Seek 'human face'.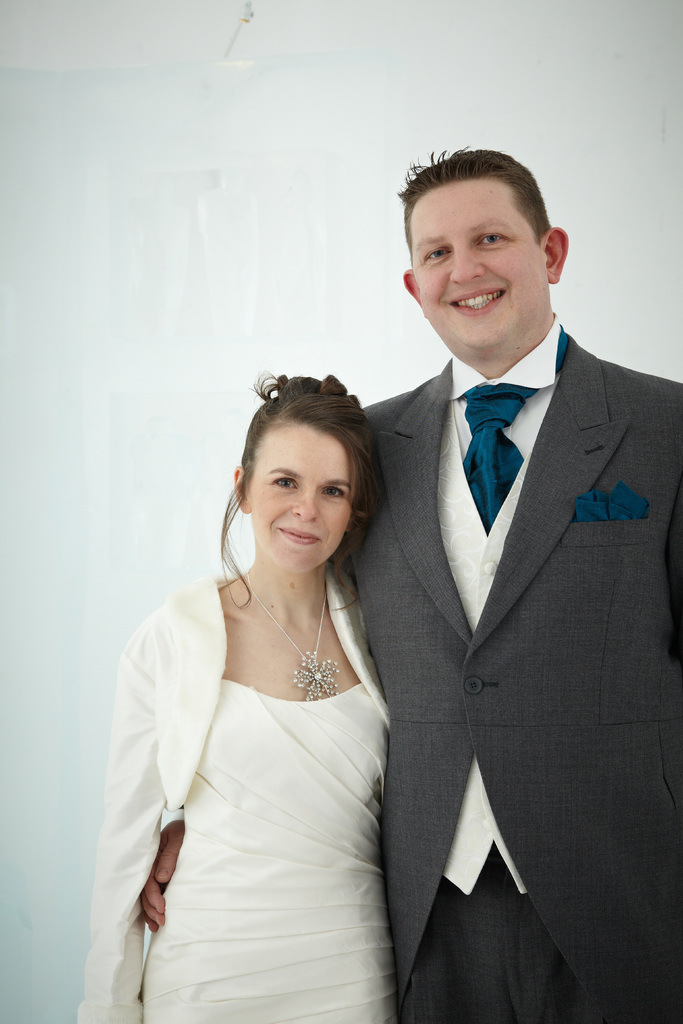
rect(411, 180, 545, 348).
